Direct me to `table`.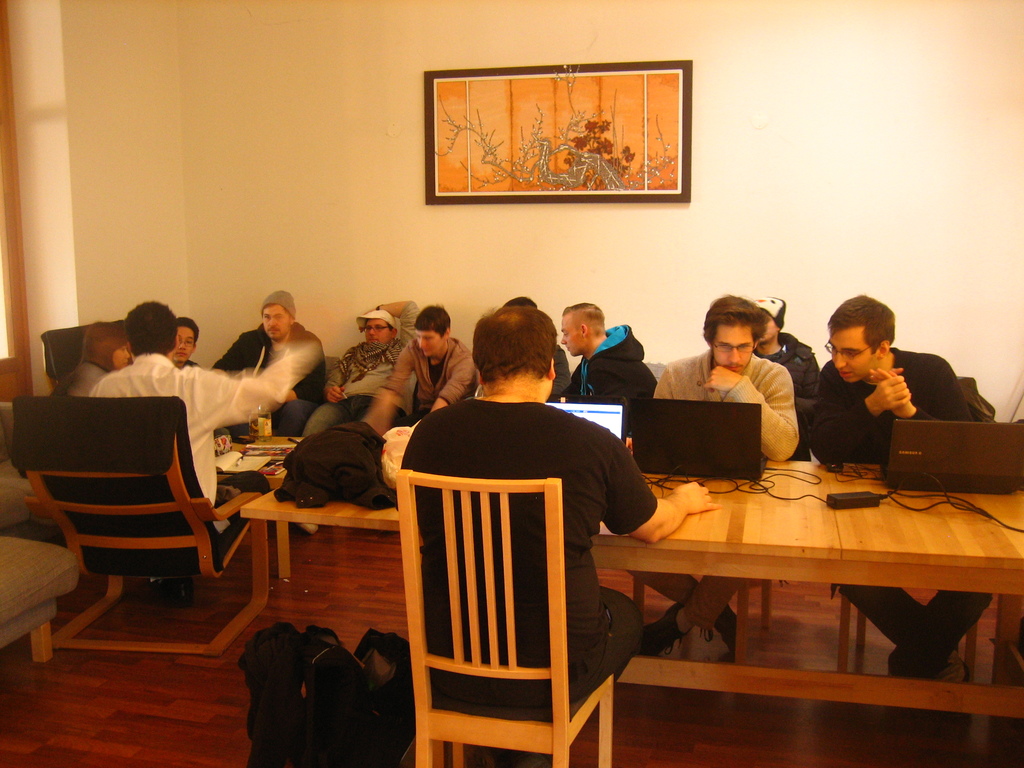
Direction: 576 463 1023 725.
